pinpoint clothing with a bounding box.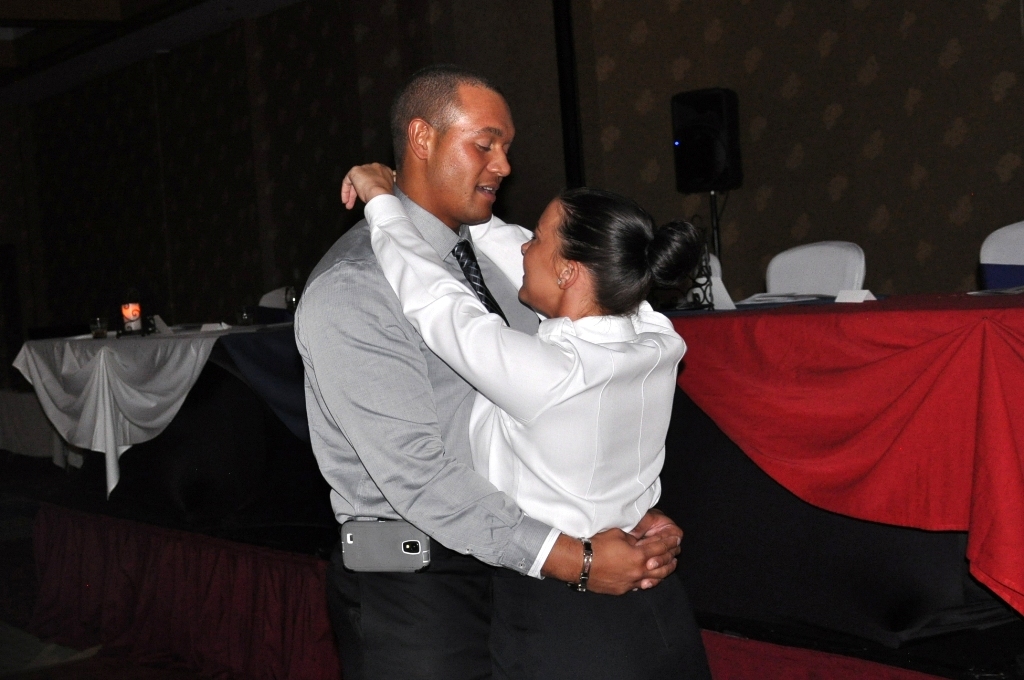
bbox(364, 194, 712, 679).
